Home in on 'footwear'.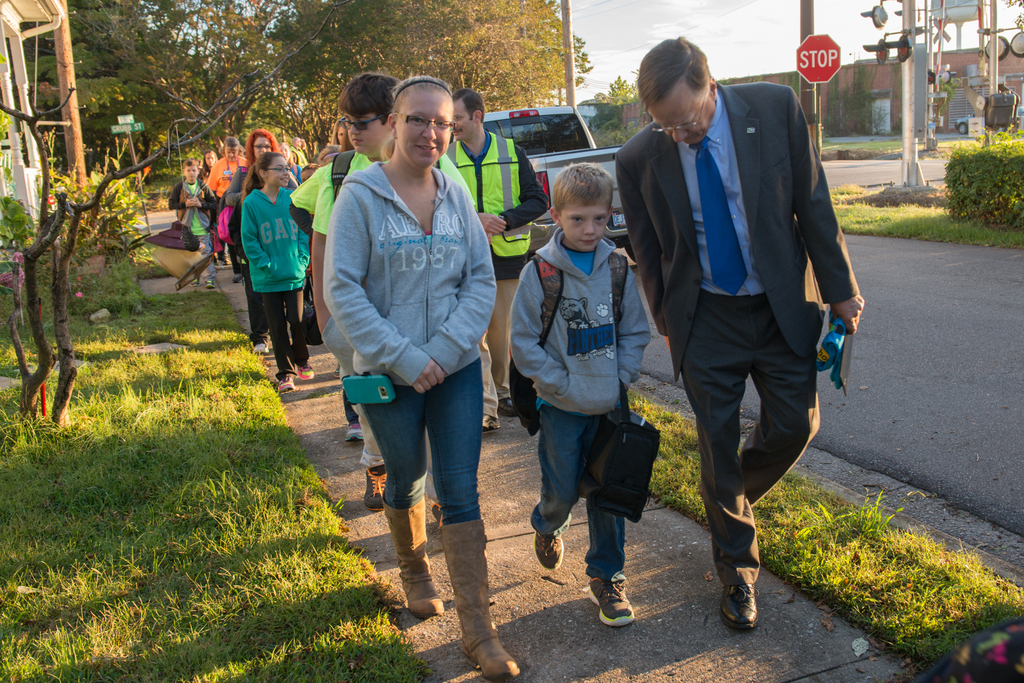
Homed in at <bbox>276, 376, 295, 392</bbox>.
